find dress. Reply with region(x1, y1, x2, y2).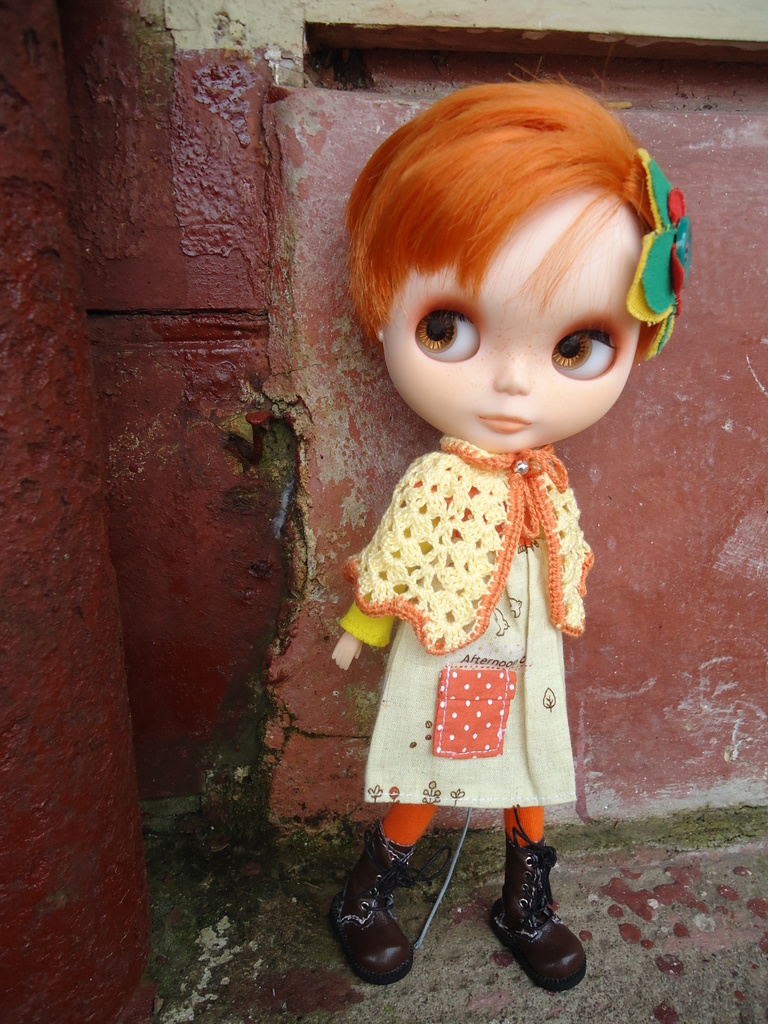
region(366, 459, 574, 805).
